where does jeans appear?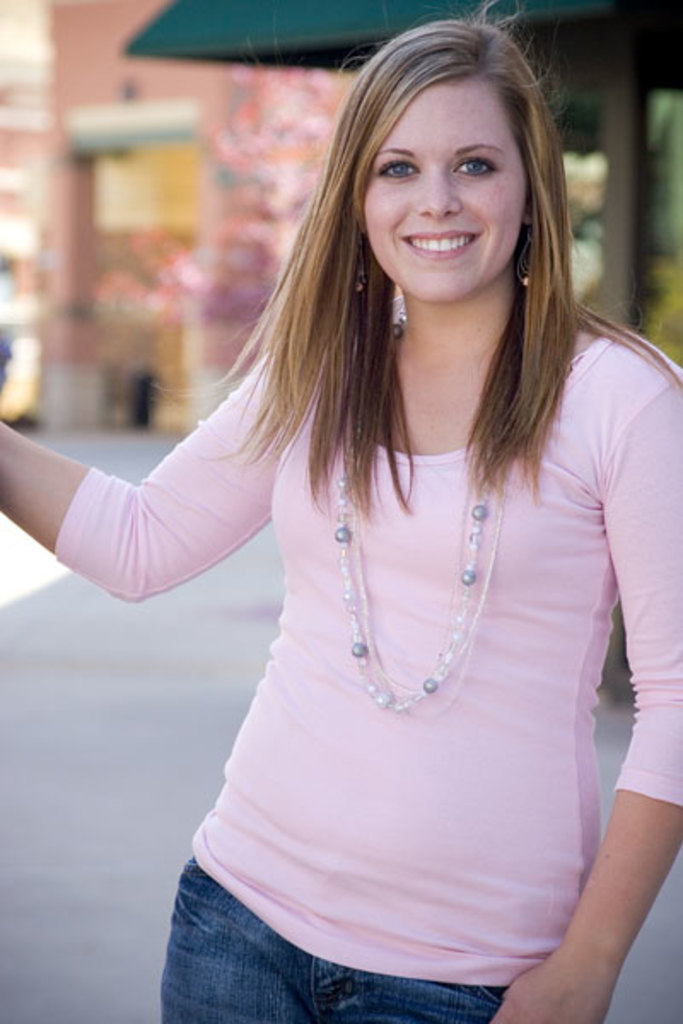
Appears at 159, 894, 437, 1022.
